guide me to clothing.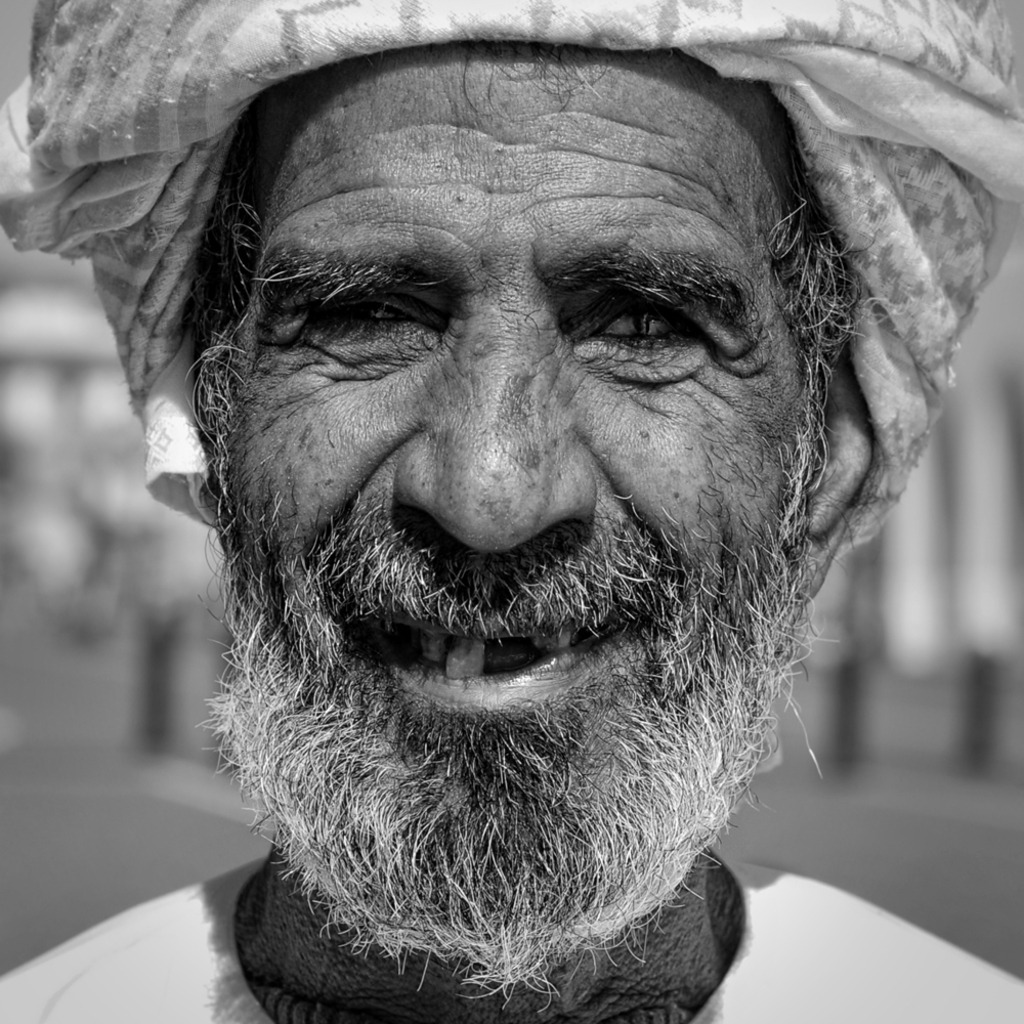
Guidance: {"left": 0, "top": 855, "right": 1023, "bottom": 1023}.
